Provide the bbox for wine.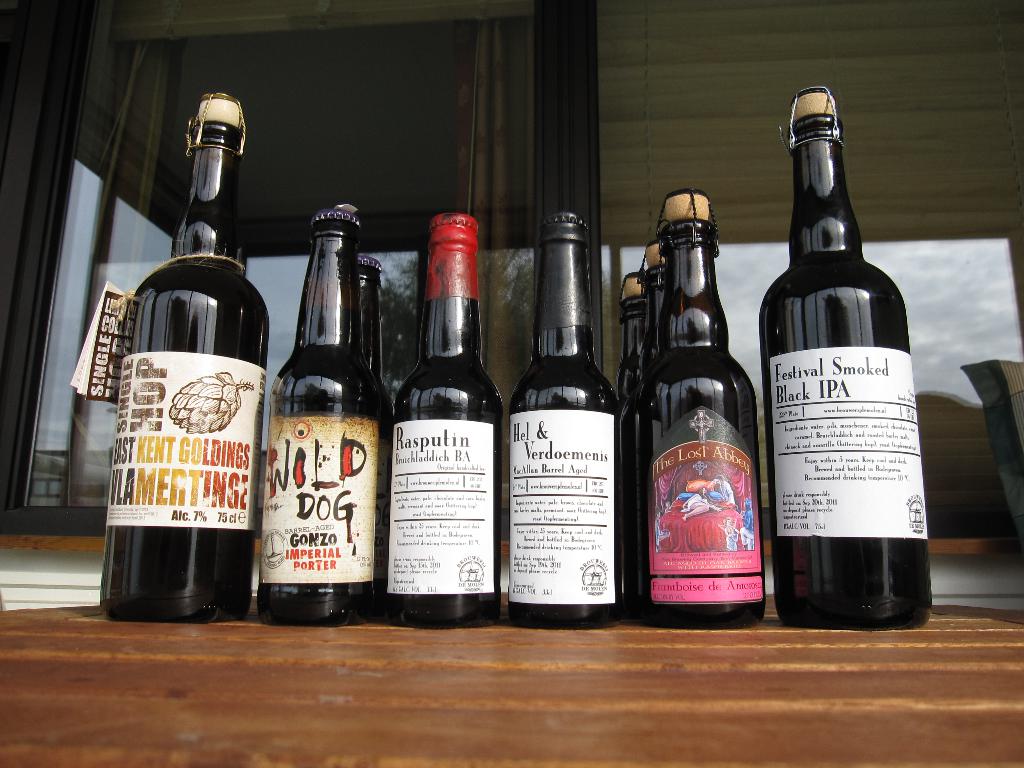
locate(501, 209, 625, 631).
